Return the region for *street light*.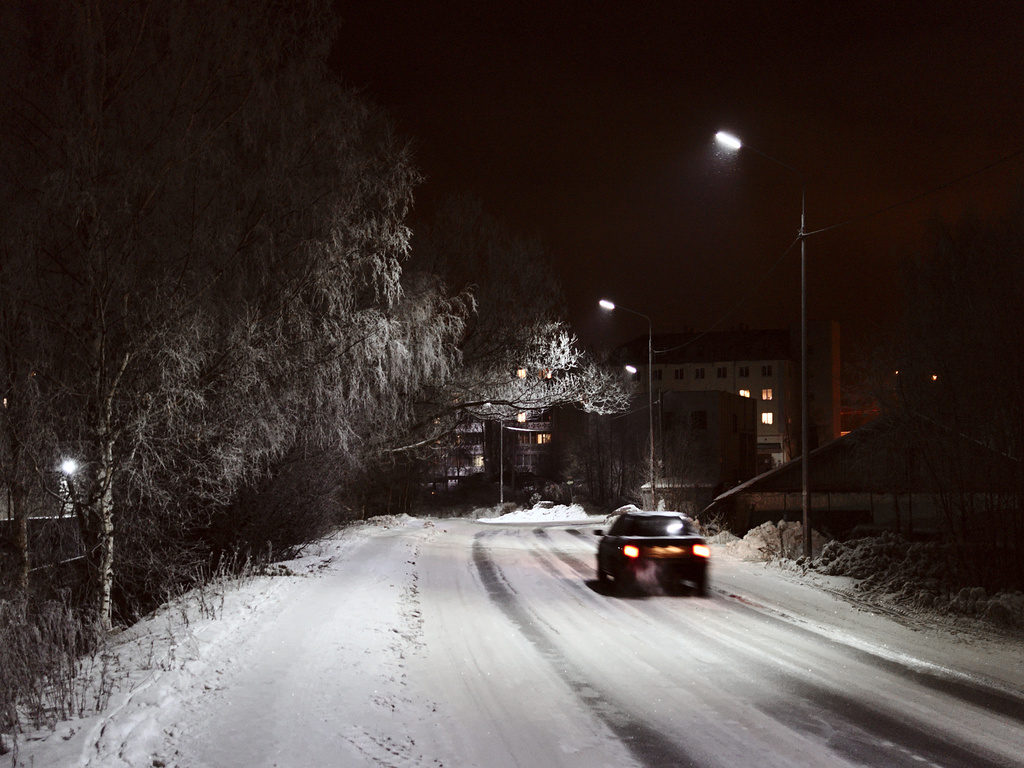
<region>602, 302, 664, 499</region>.
